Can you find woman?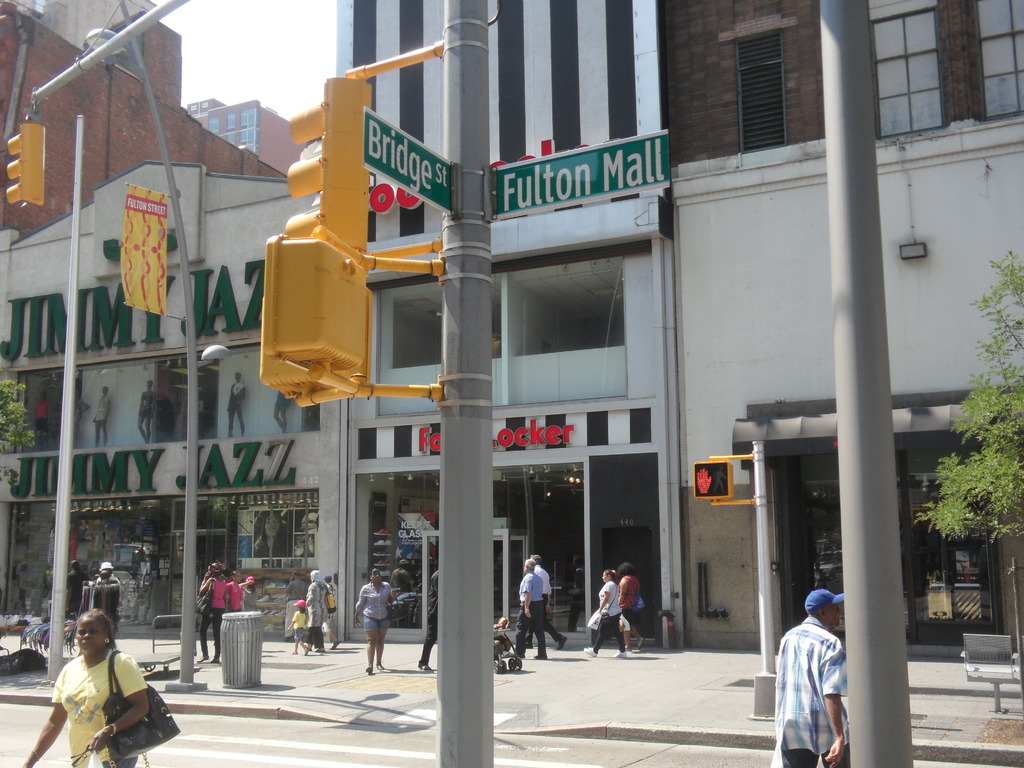
Yes, bounding box: [left=356, top=570, right=391, bottom=669].
